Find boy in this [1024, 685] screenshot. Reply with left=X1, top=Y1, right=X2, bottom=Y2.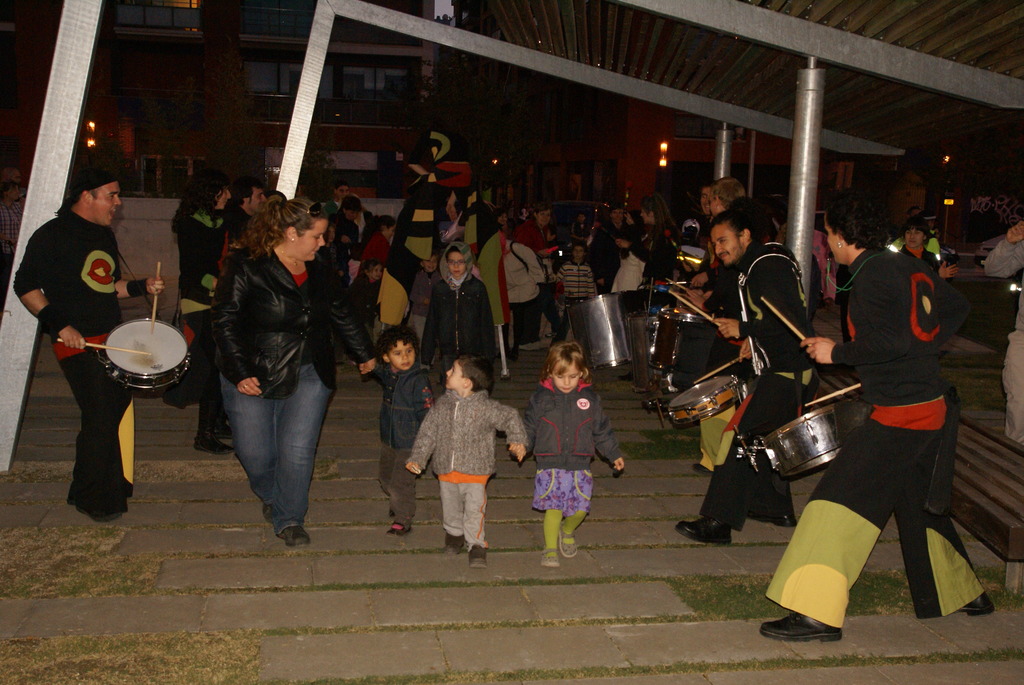
left=404, top=355, right=531, bottom=570.
